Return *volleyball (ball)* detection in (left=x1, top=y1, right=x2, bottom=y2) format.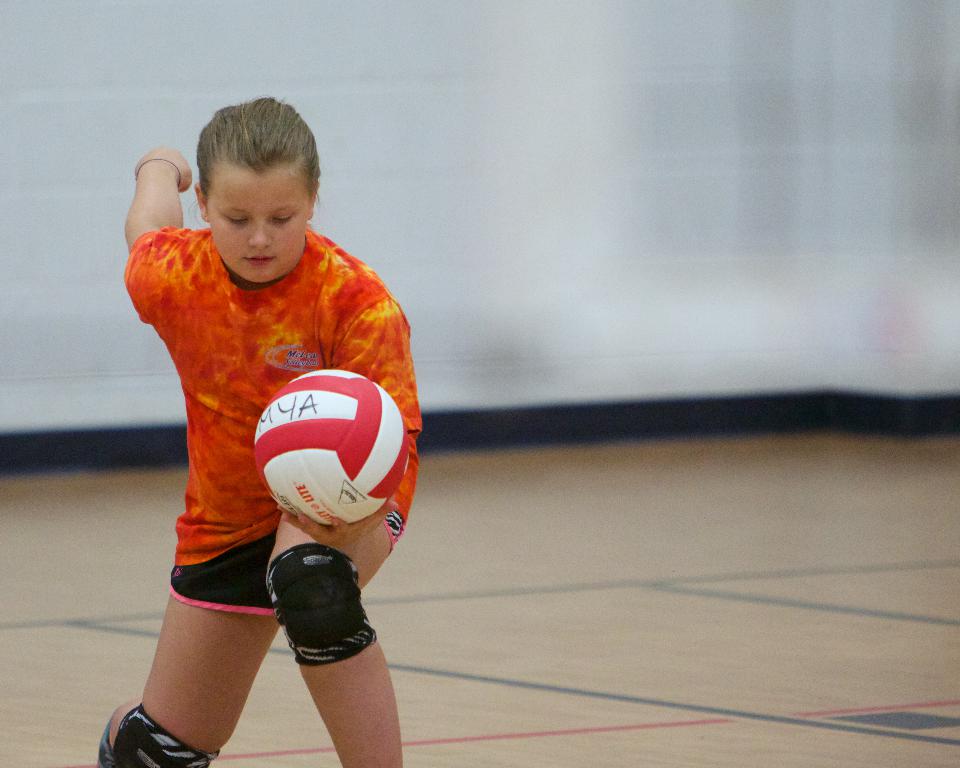
(left=248, top=367, right=416, bottom=525).
